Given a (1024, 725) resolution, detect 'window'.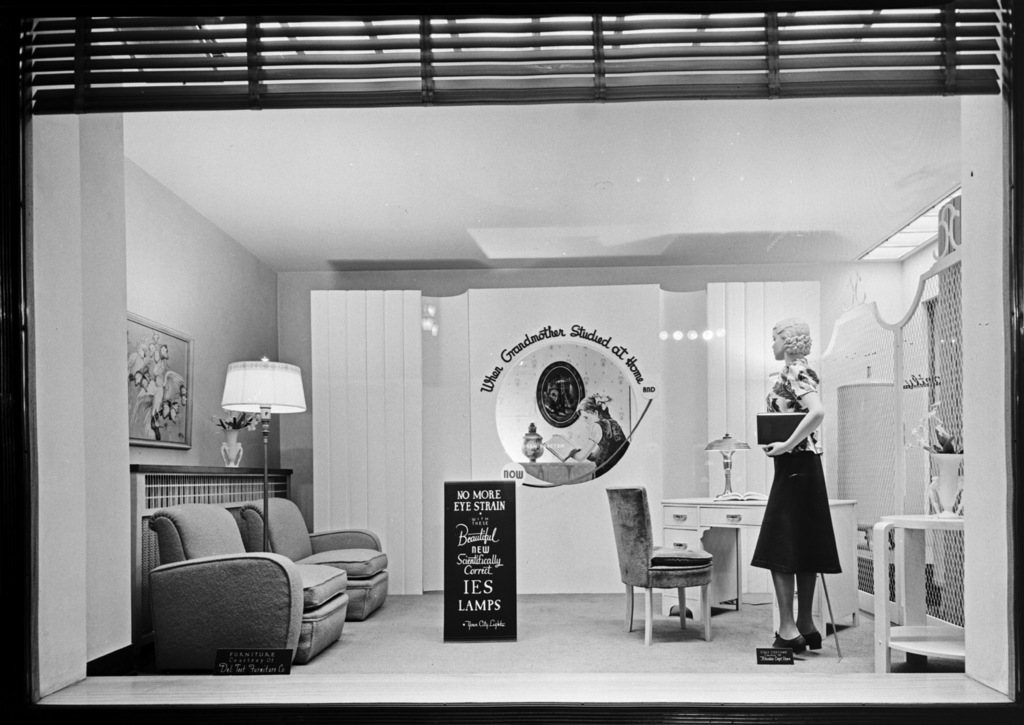
(0, 0, 1023, 724).
